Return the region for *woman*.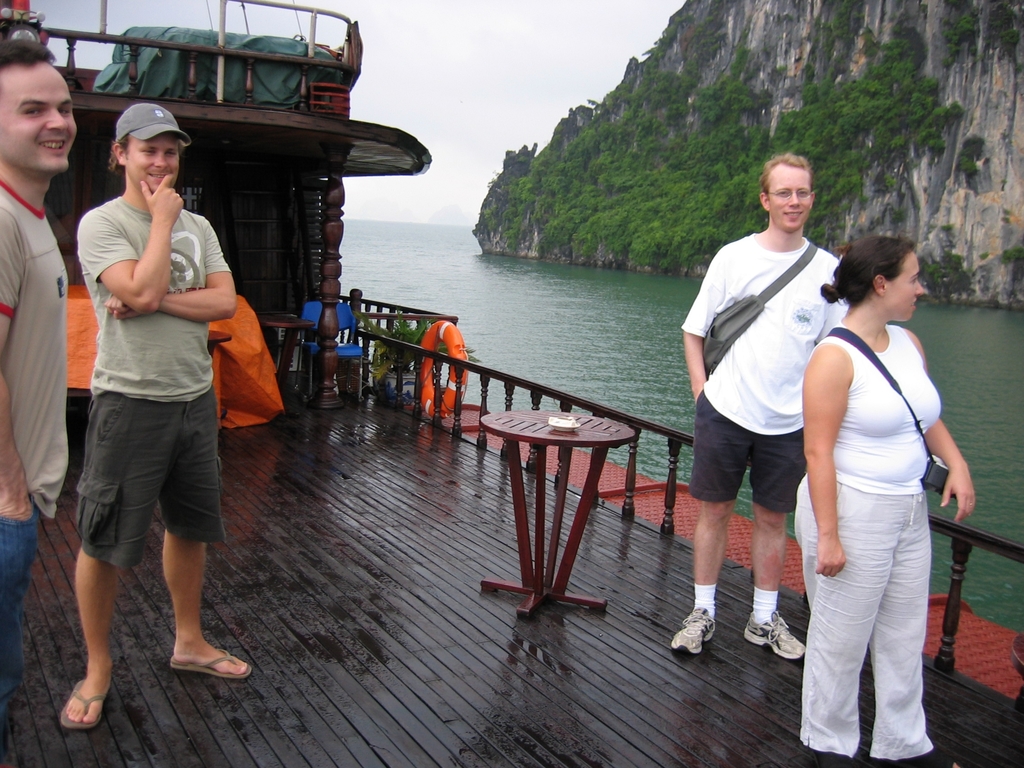
box=[786, 231, 979, 767].
